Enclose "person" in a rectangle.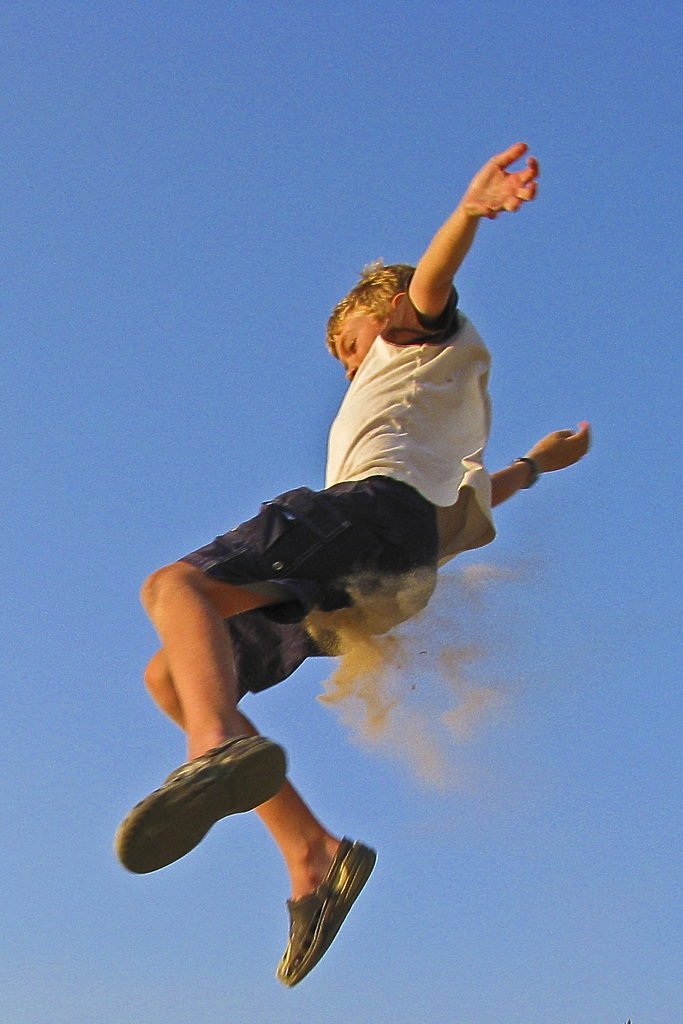
[186, 186, 615, 1023].
